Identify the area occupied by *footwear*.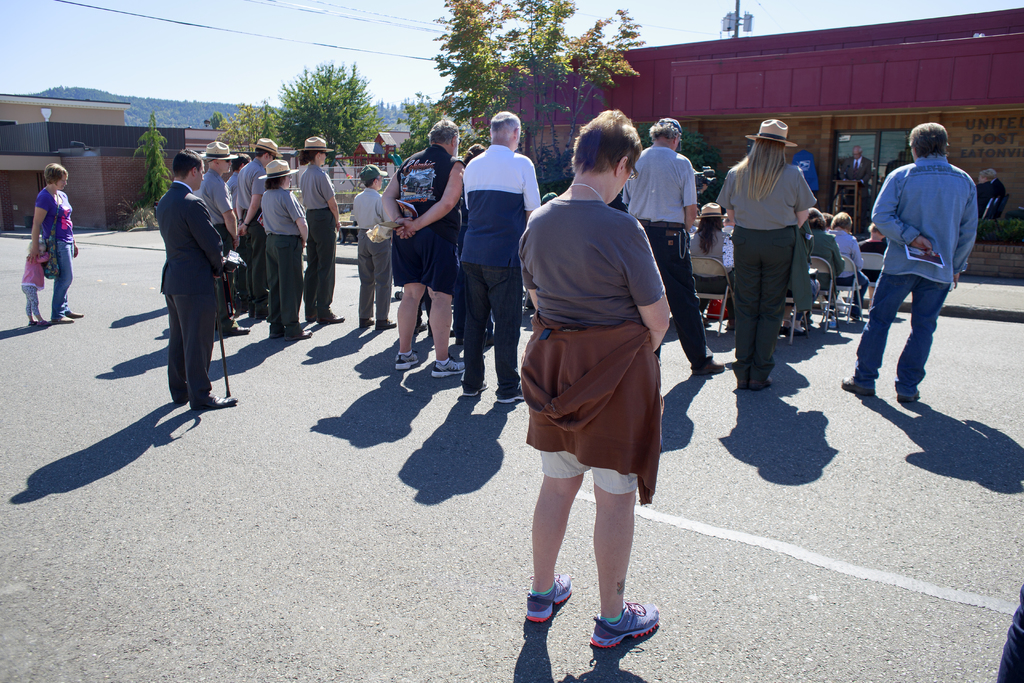
Area: 321 319 344 325.
